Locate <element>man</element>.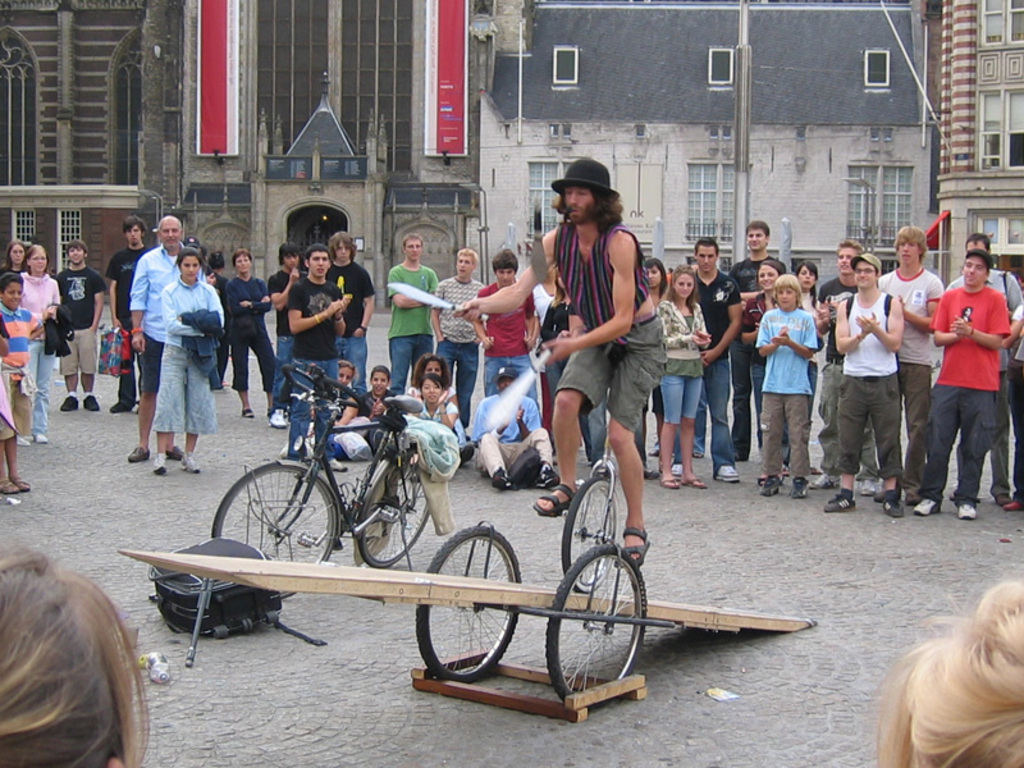
Bounding box: bbox=[684, 230, 745, 486].
